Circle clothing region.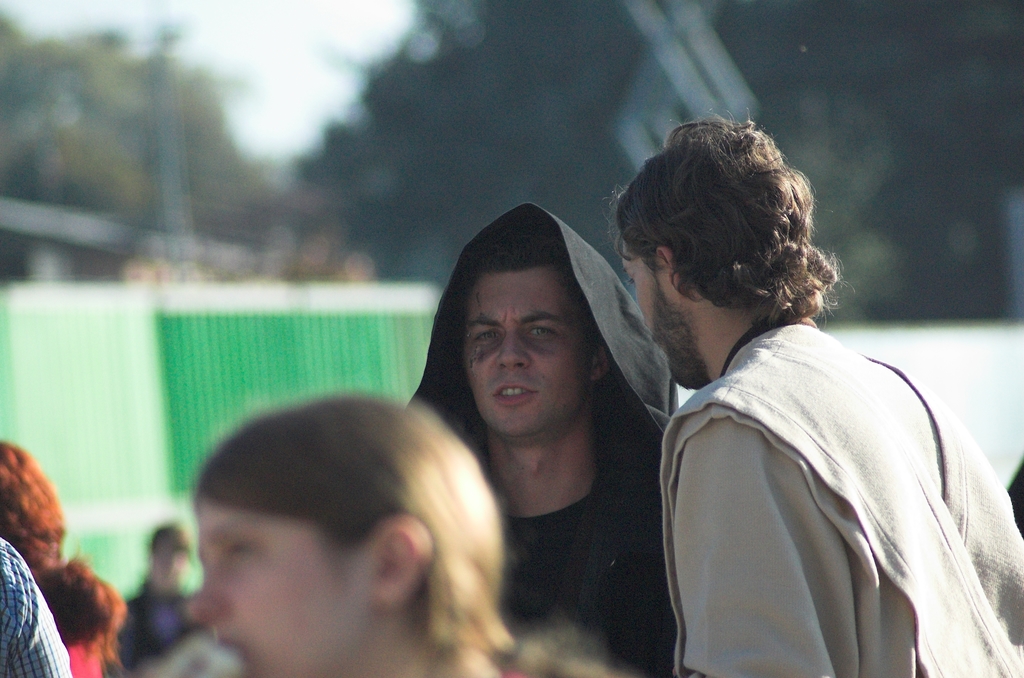
Region: box=[0, 535, 73, 677].
